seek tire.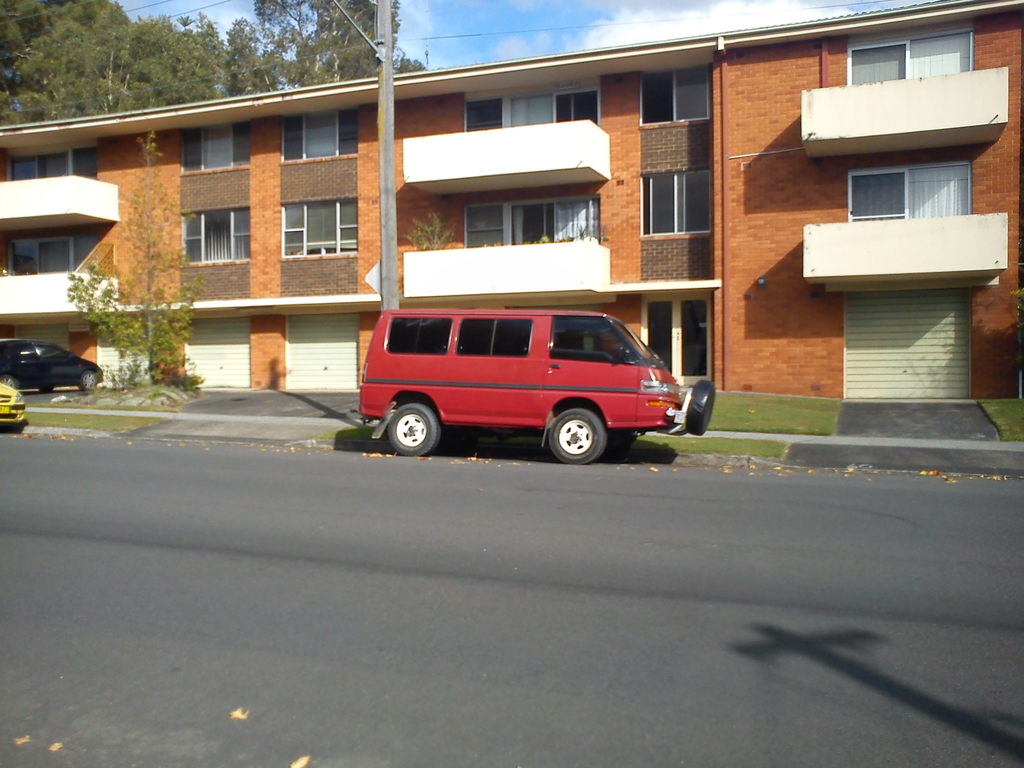
box=[0, 374, 19, 388].
